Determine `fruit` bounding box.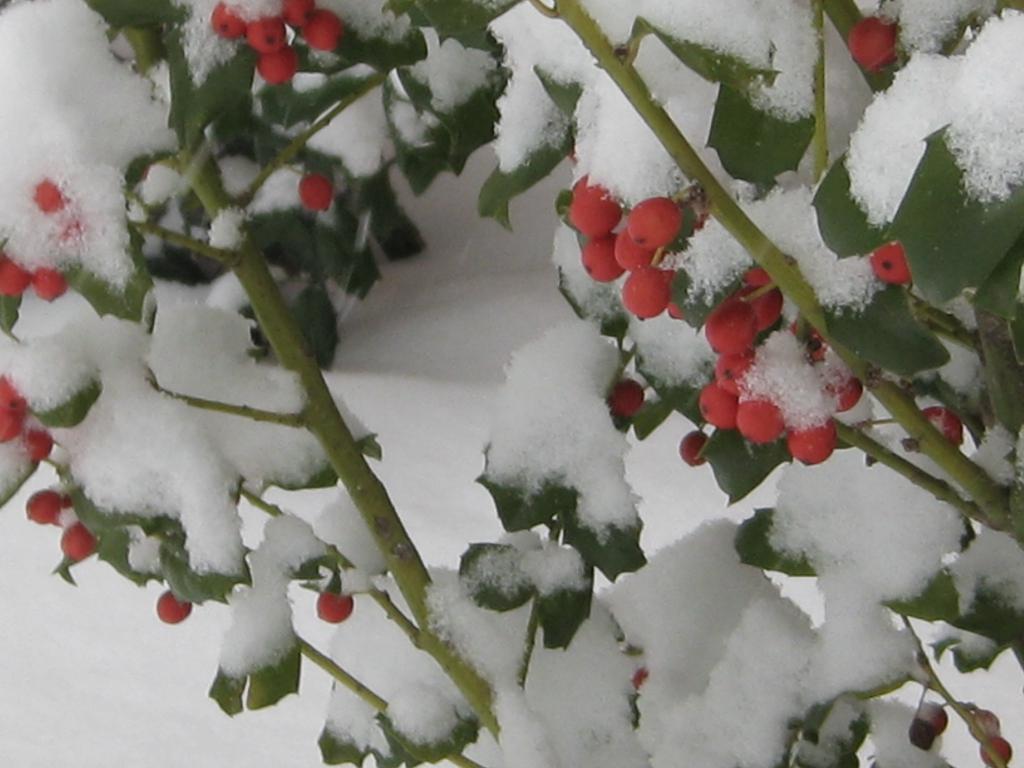
Determined: bbox=[631, 196, 683, 249].
